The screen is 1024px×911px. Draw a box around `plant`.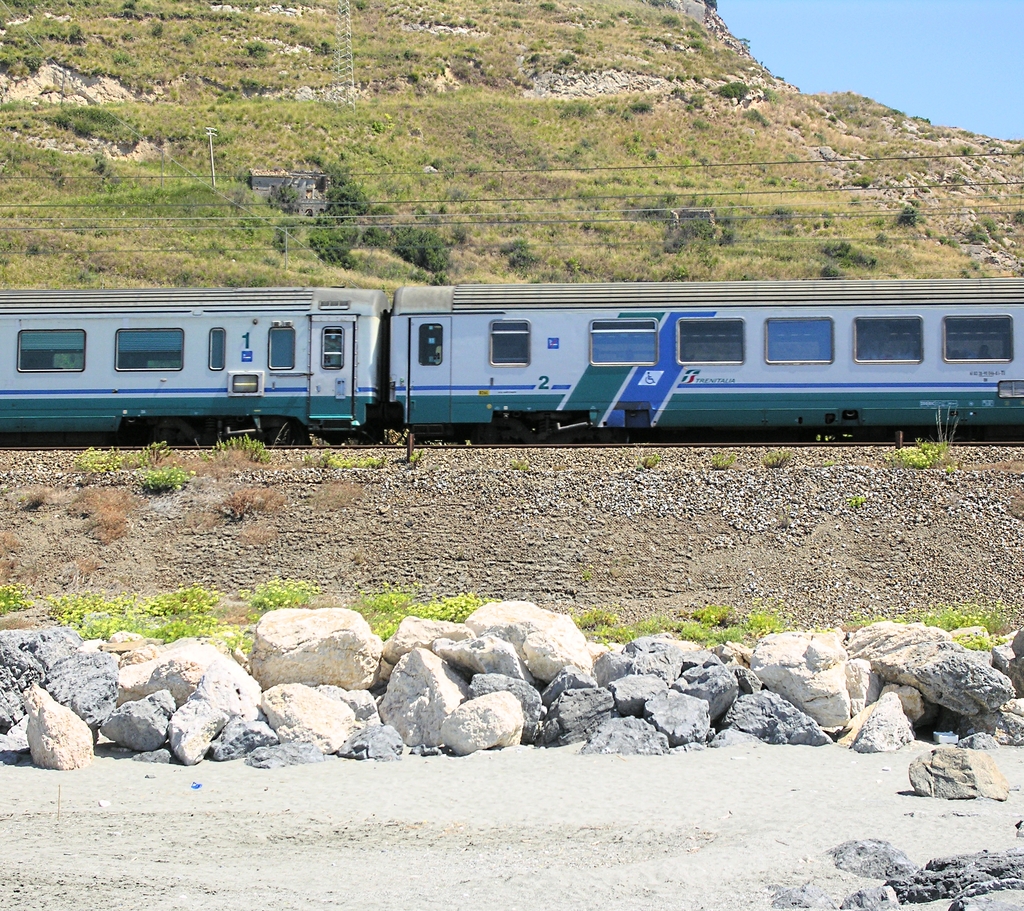
[left=636, top=611, right=685, bottom=633].
